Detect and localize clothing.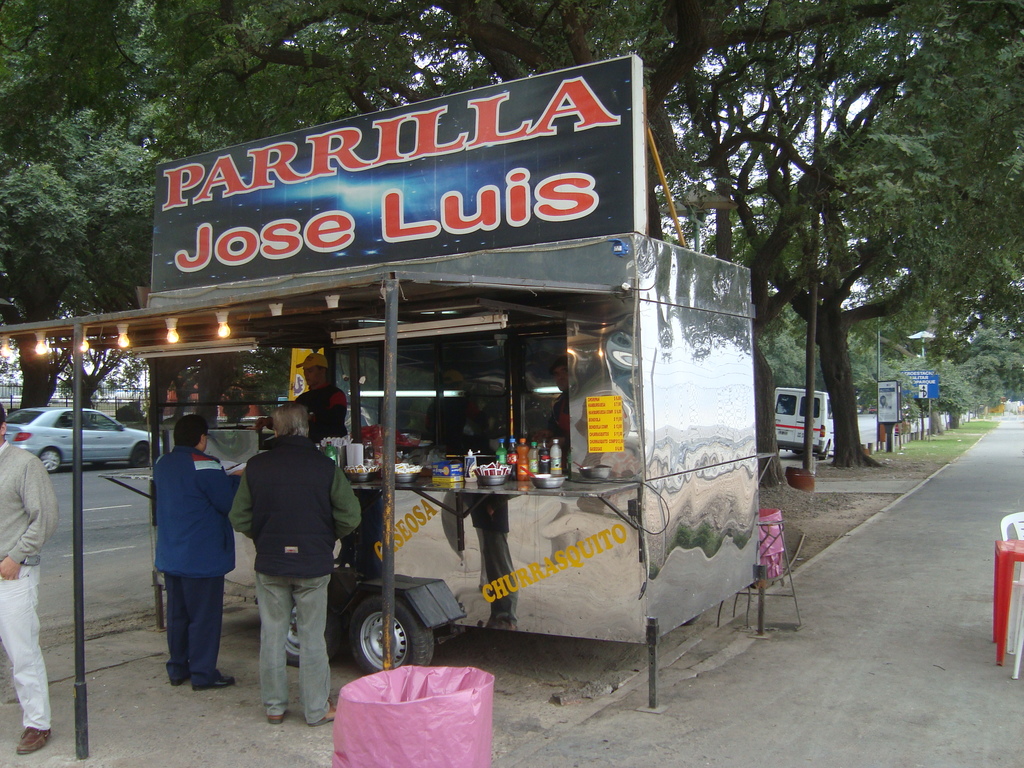
Localized at region(232, 404, 345, 700).
